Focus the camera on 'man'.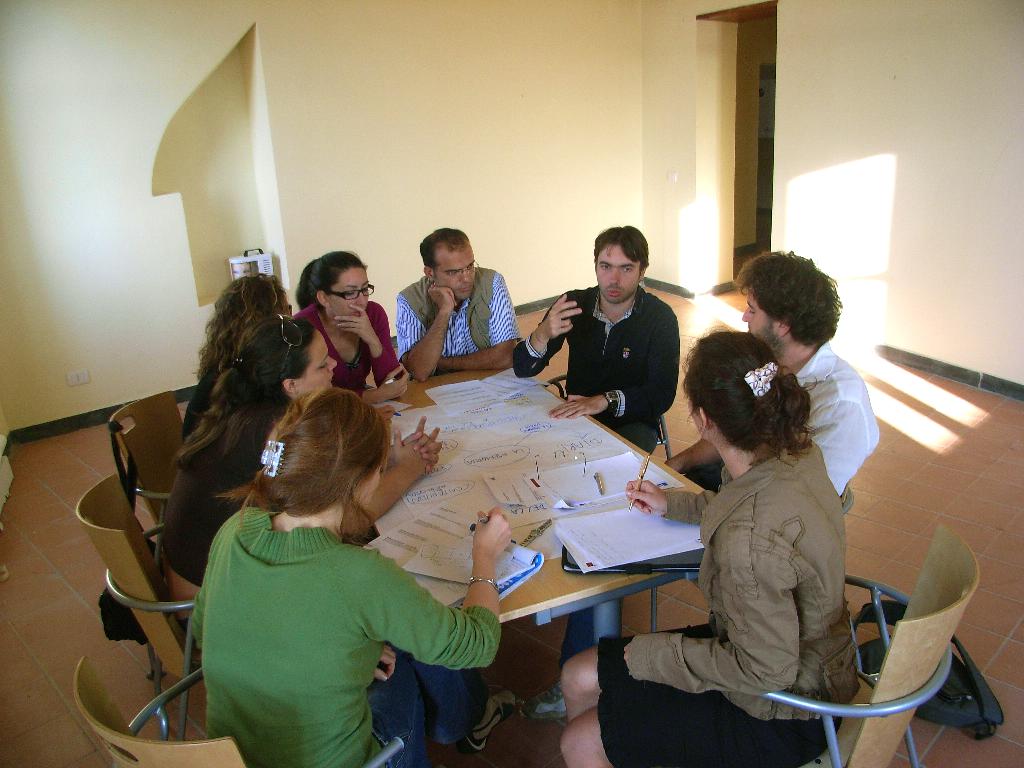
Focus region: box=[520, 246, 883, 728].
